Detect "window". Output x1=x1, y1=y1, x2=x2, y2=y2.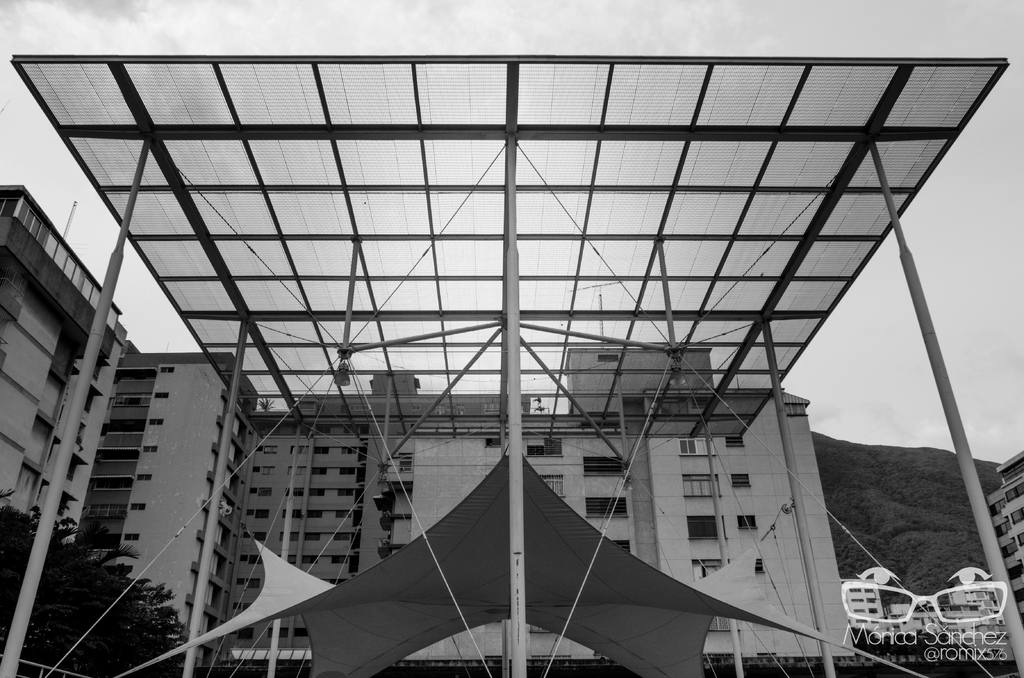
x1=242, y1=578, x2=257, y2=588.
